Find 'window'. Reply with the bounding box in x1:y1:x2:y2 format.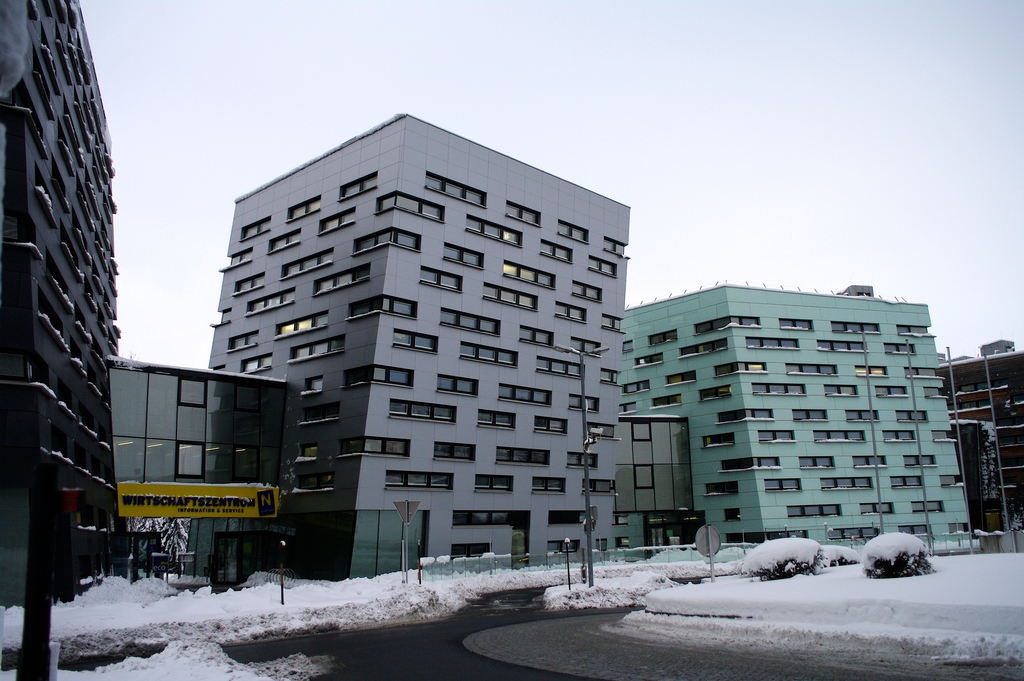
692:318:761:338.
